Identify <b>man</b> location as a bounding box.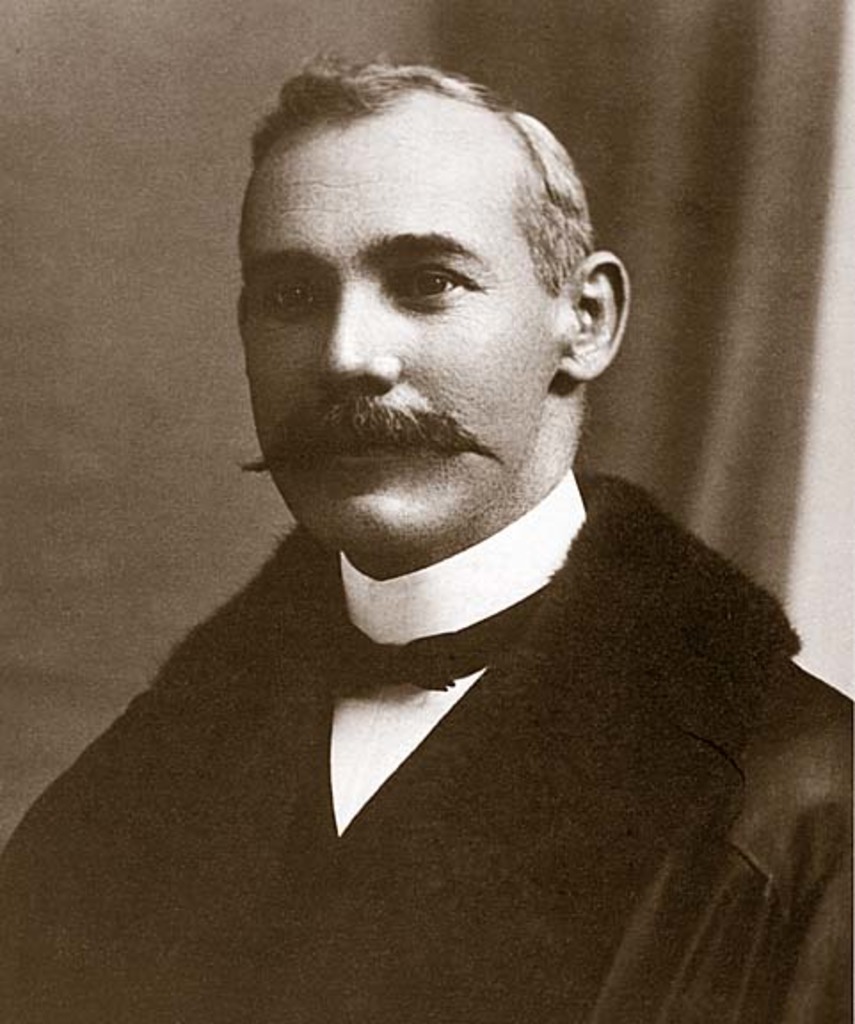
crop(0, 55, 853, 1022).
